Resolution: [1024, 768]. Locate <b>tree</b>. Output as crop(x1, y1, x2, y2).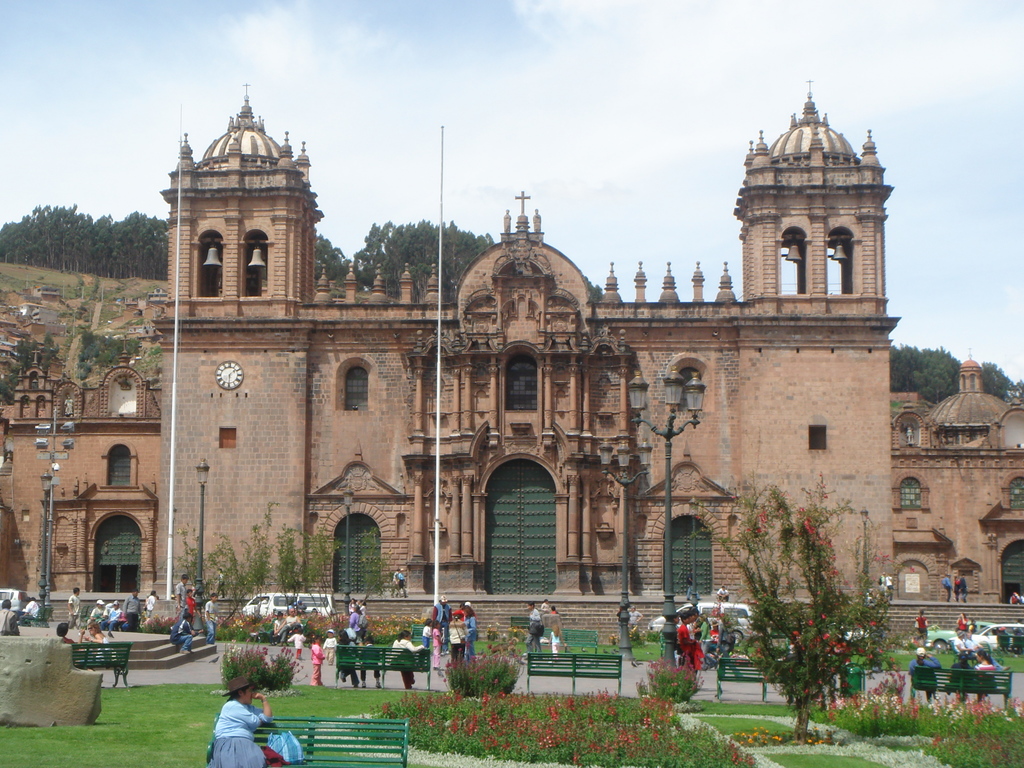
crop(891, 339, 1021, 407).
